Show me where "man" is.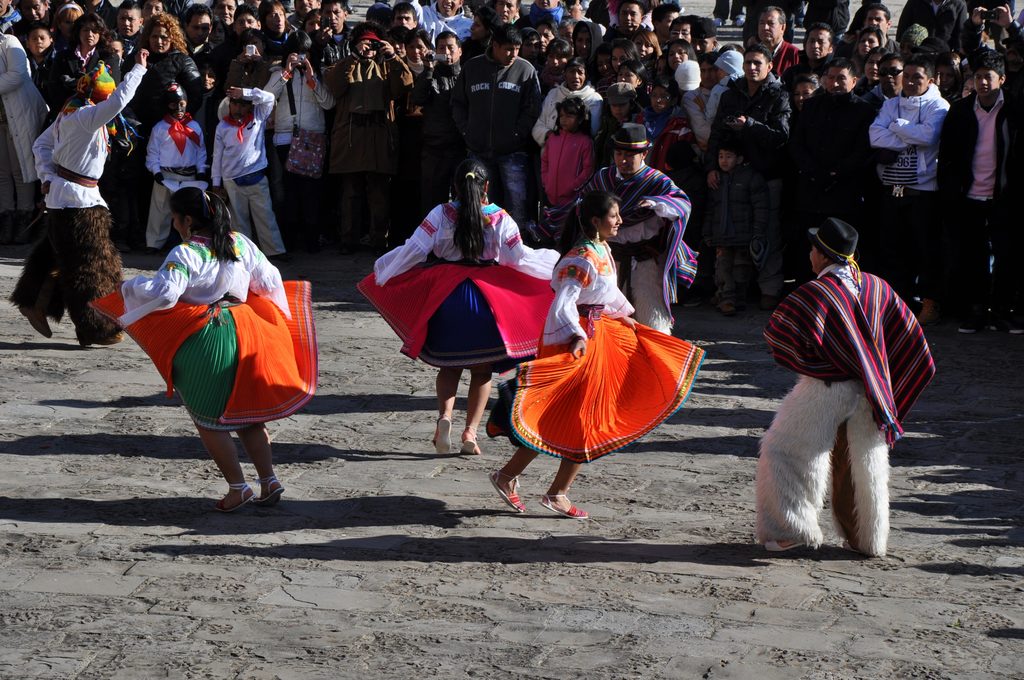
"man" is at (867,54,948,317).
